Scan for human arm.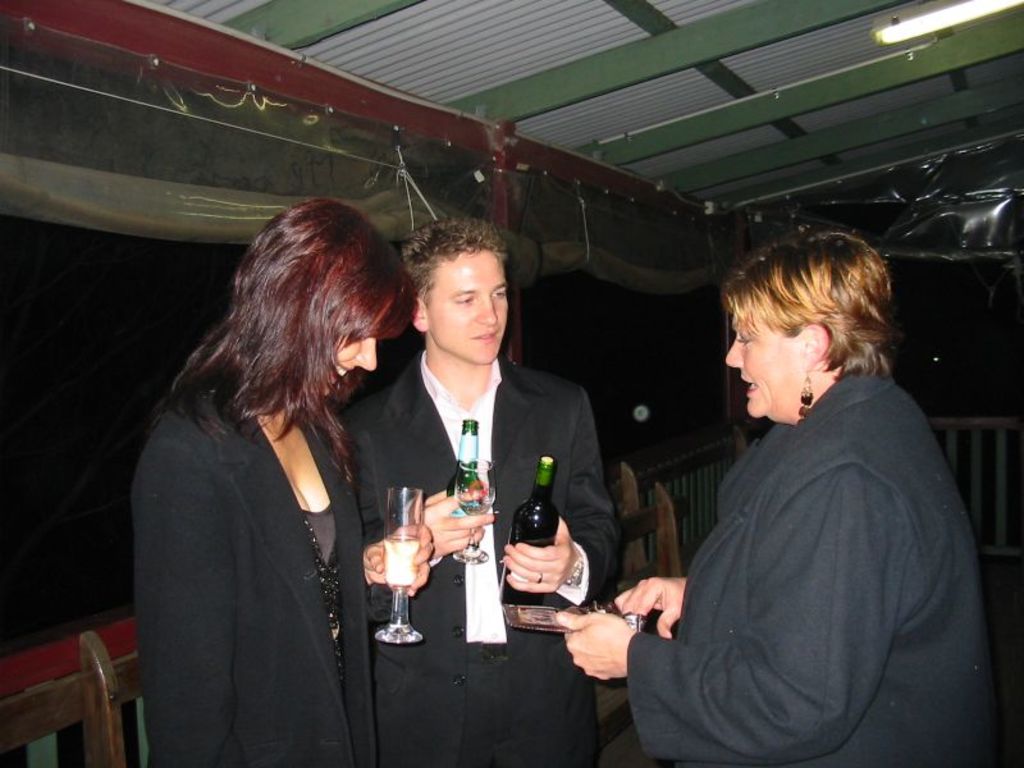
Scan result: [x1=613, y1=575, x2=684, y2=640].
